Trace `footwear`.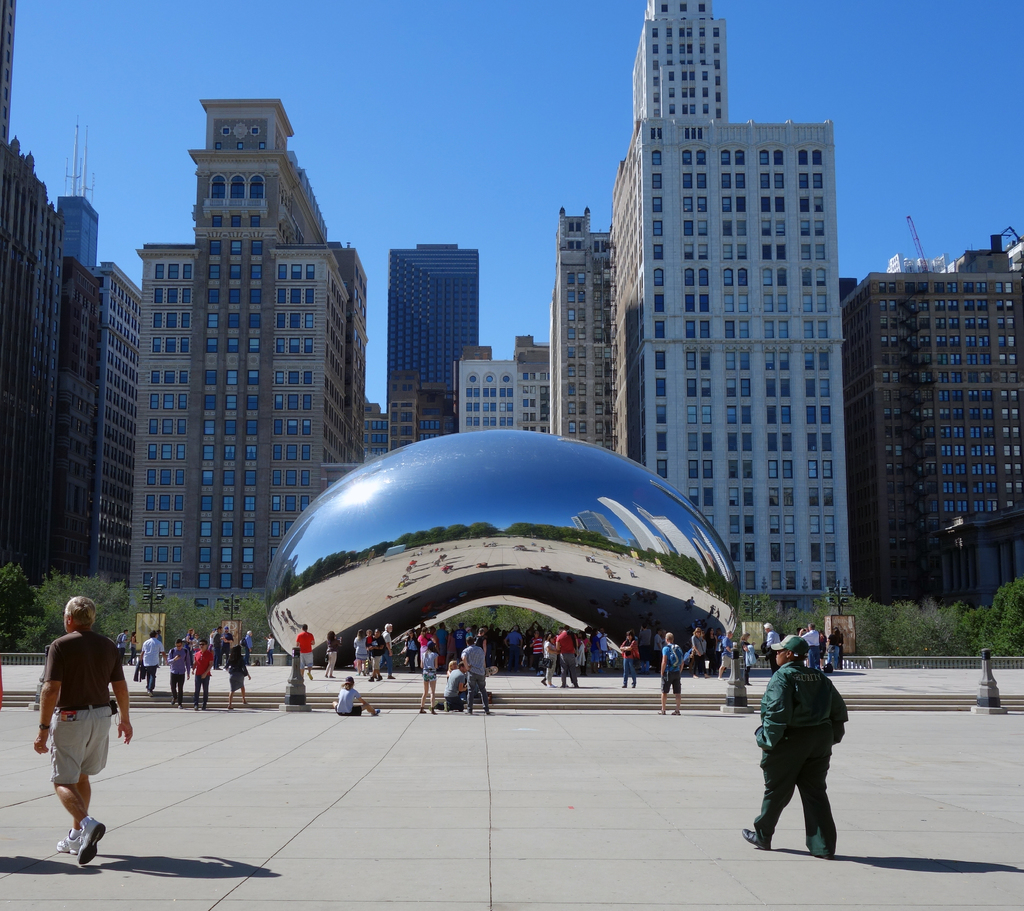
Traced to detection(420, 706, 426, 714).
